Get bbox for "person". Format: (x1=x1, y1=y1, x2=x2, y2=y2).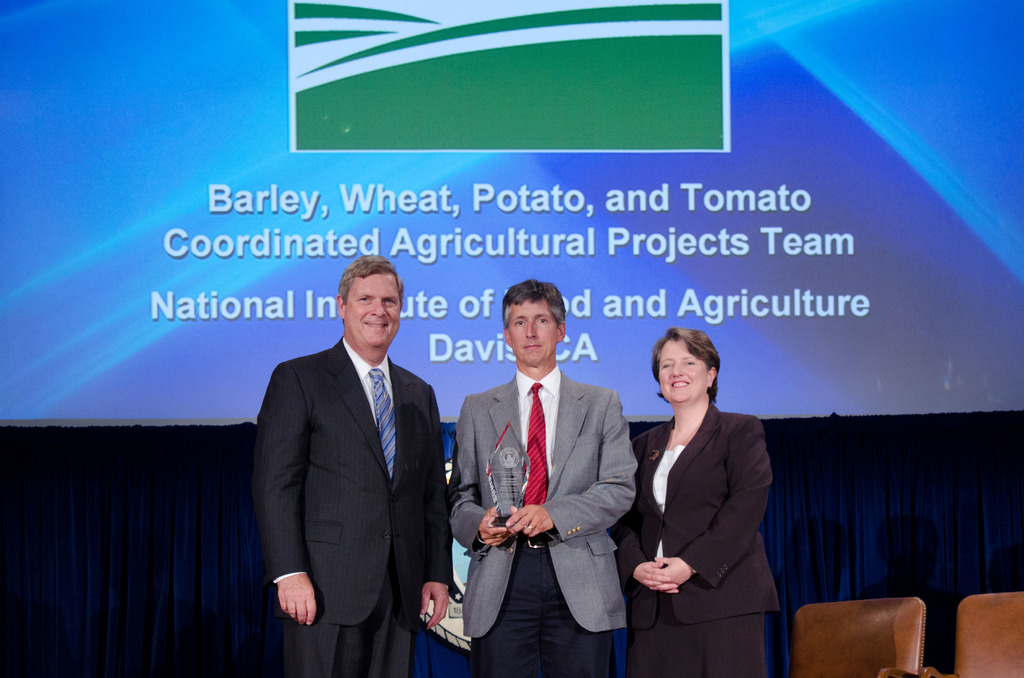
(x1=617, y1=308, x2=775, y2=674).
